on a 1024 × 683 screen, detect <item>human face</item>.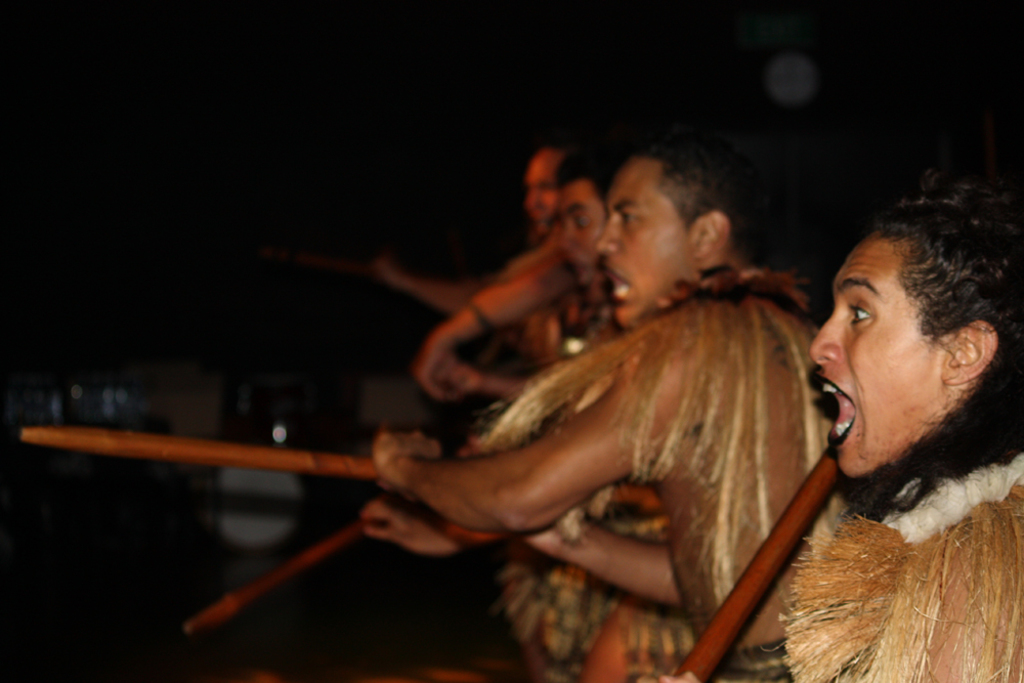
select_region(556, 186, 605, 283).
